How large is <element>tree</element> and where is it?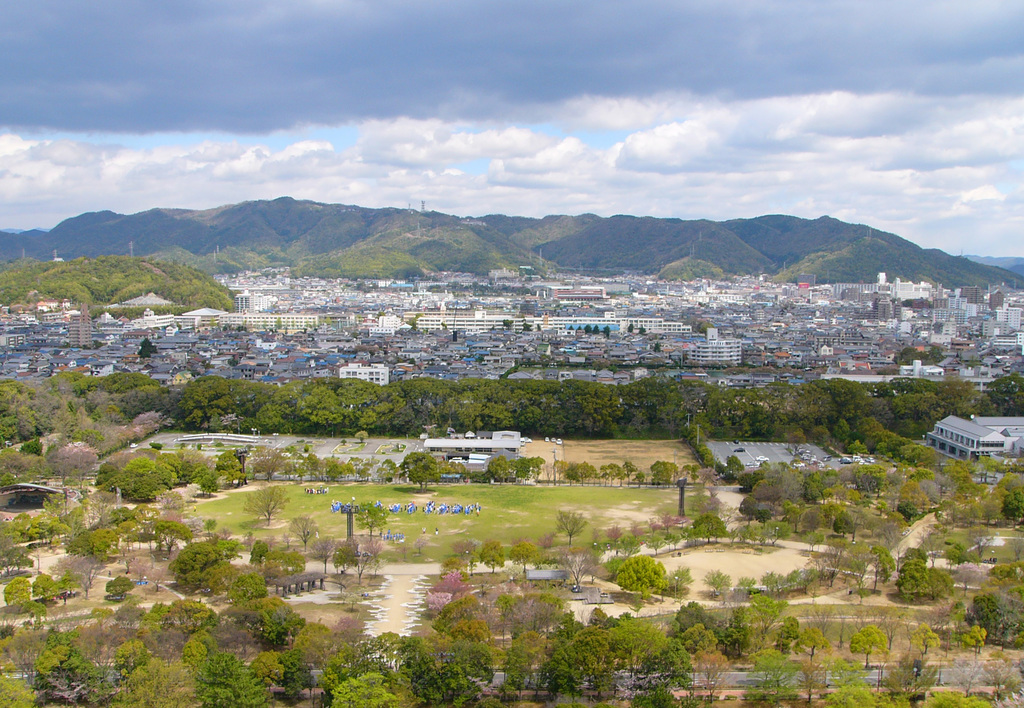
Bounding box: [left=954, top=594, right=1023, bottom=648].
